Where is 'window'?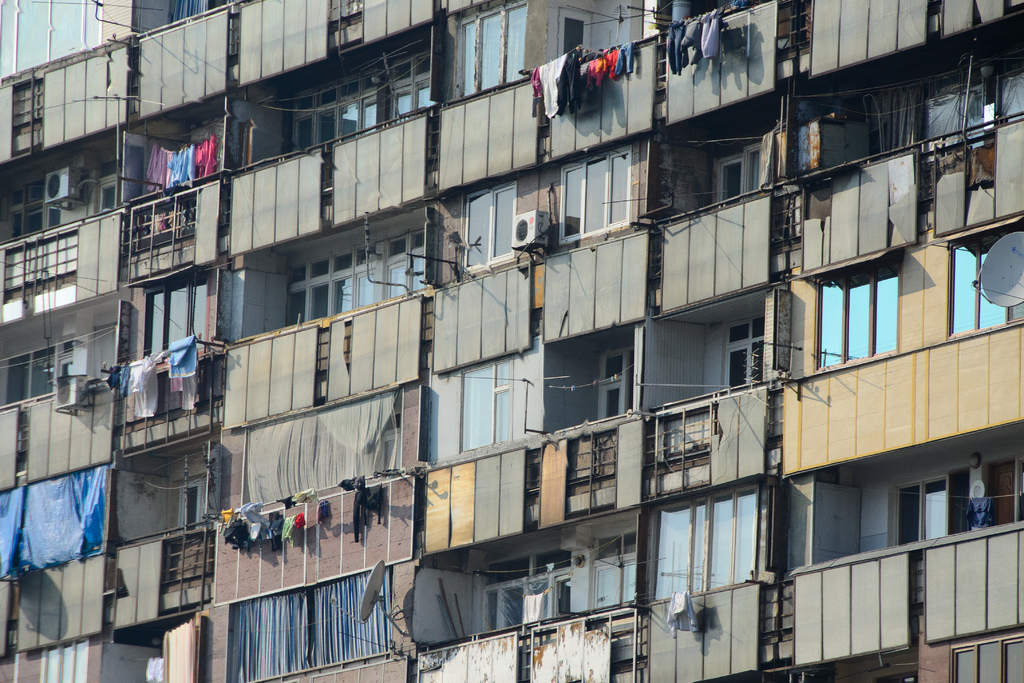
{"x1": 231, "y1": 570, "x2": 388, "y2": 682}.
